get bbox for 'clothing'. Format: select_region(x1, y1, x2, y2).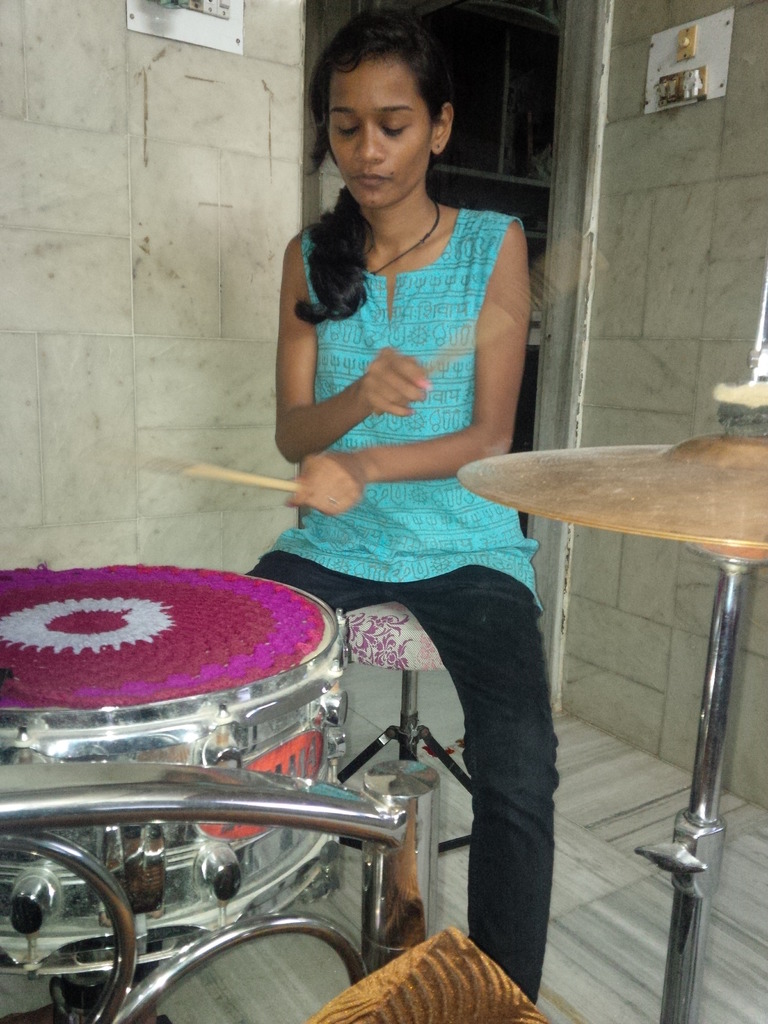
select_region(241, 189, 733, 936).
